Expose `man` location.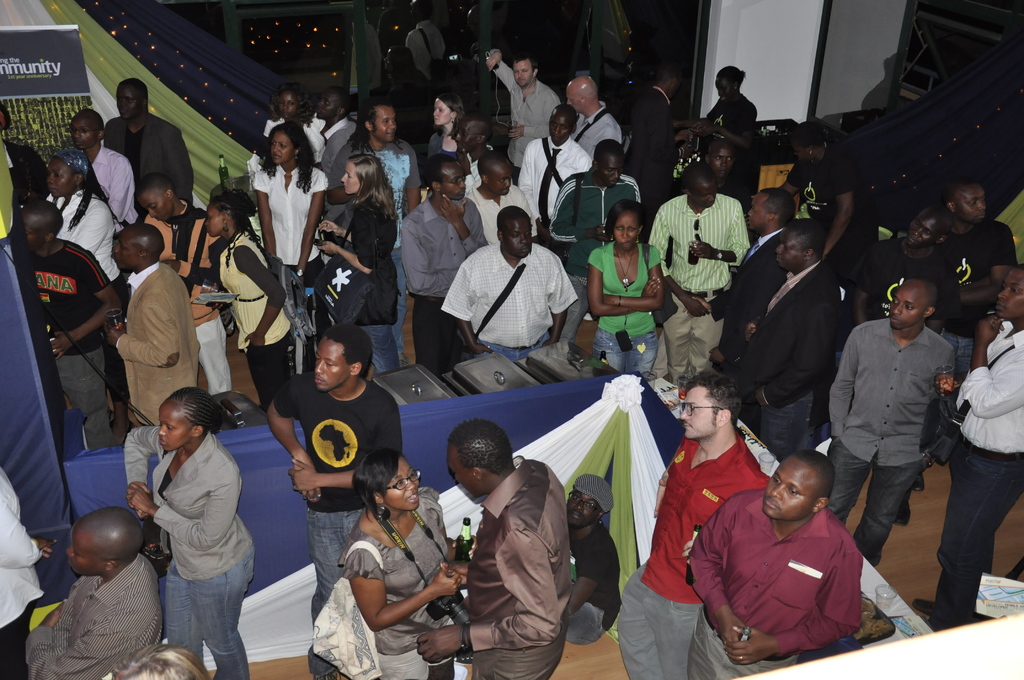
Exposed at [517, 102, 592, 233].
